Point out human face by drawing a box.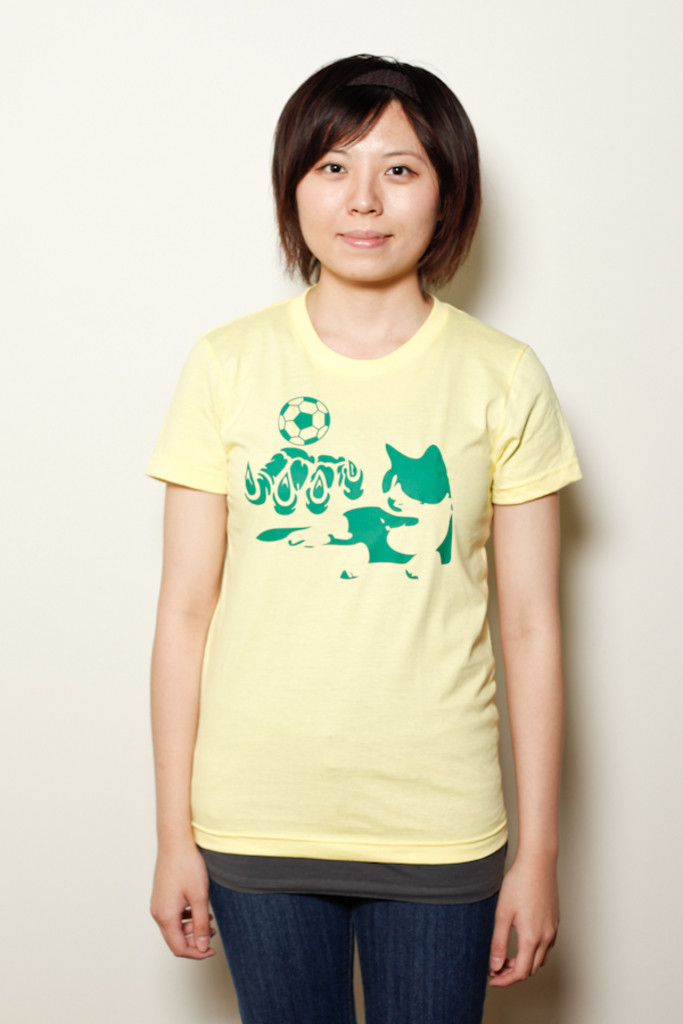
288:105:446:290.
